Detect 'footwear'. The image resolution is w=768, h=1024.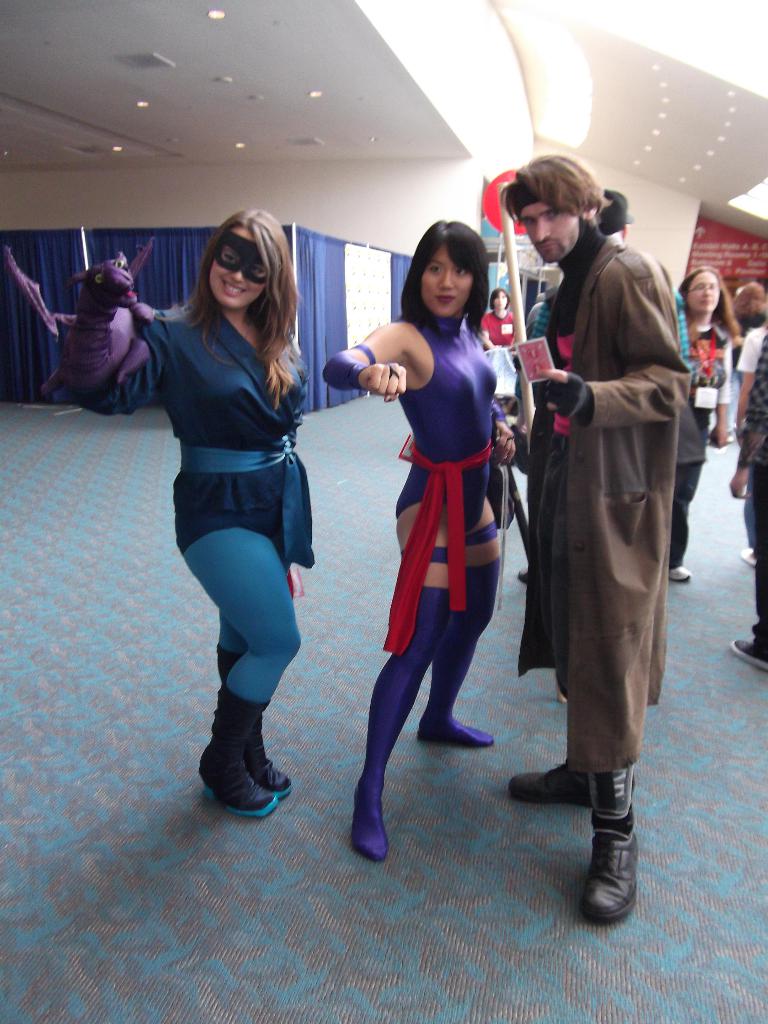
Rect(730, 633, 767, 675).
